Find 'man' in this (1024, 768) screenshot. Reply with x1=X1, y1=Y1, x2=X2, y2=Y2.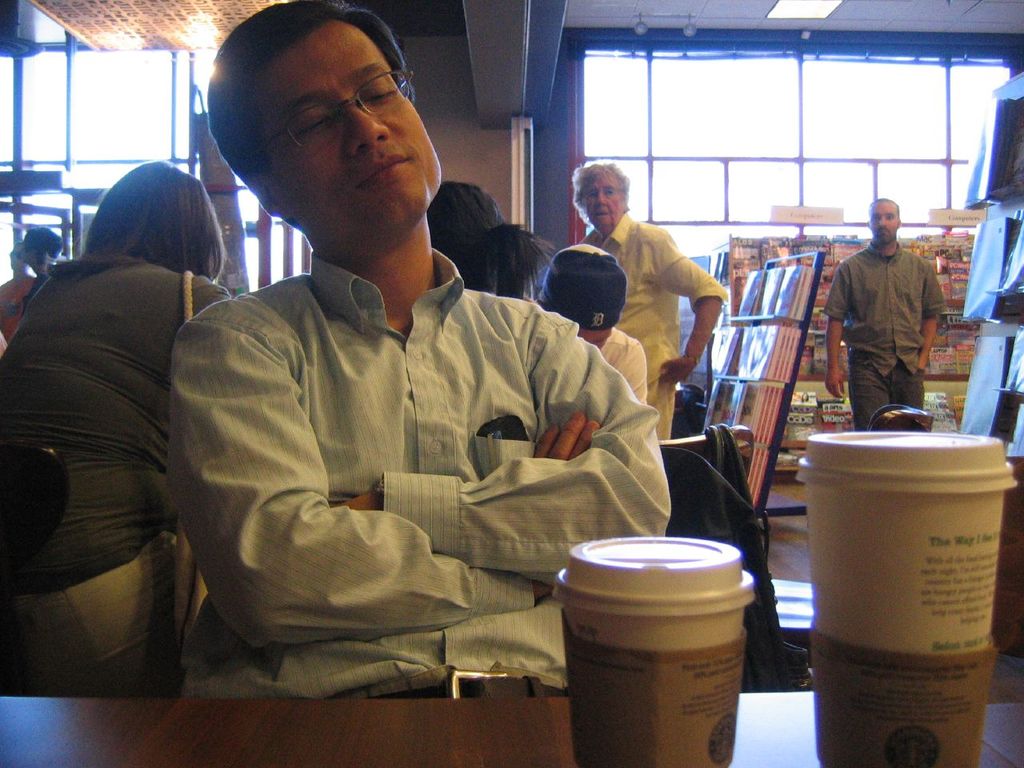
x1=0, y1=238, x2=33, y2=349.
